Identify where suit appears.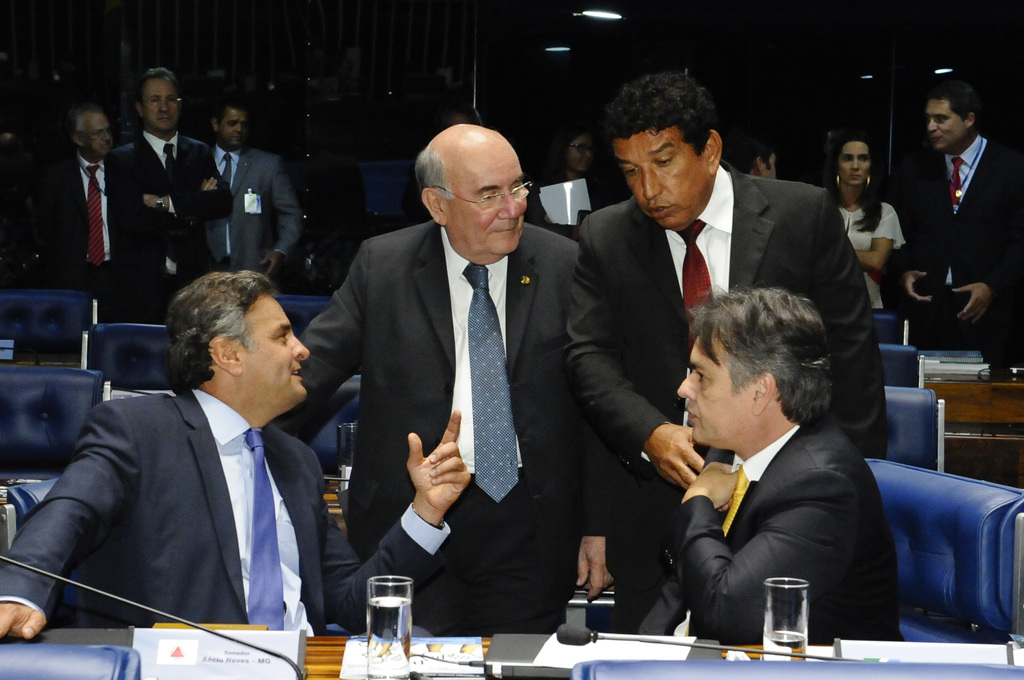
Appears at l=0, t=389, r=451, b=631.
